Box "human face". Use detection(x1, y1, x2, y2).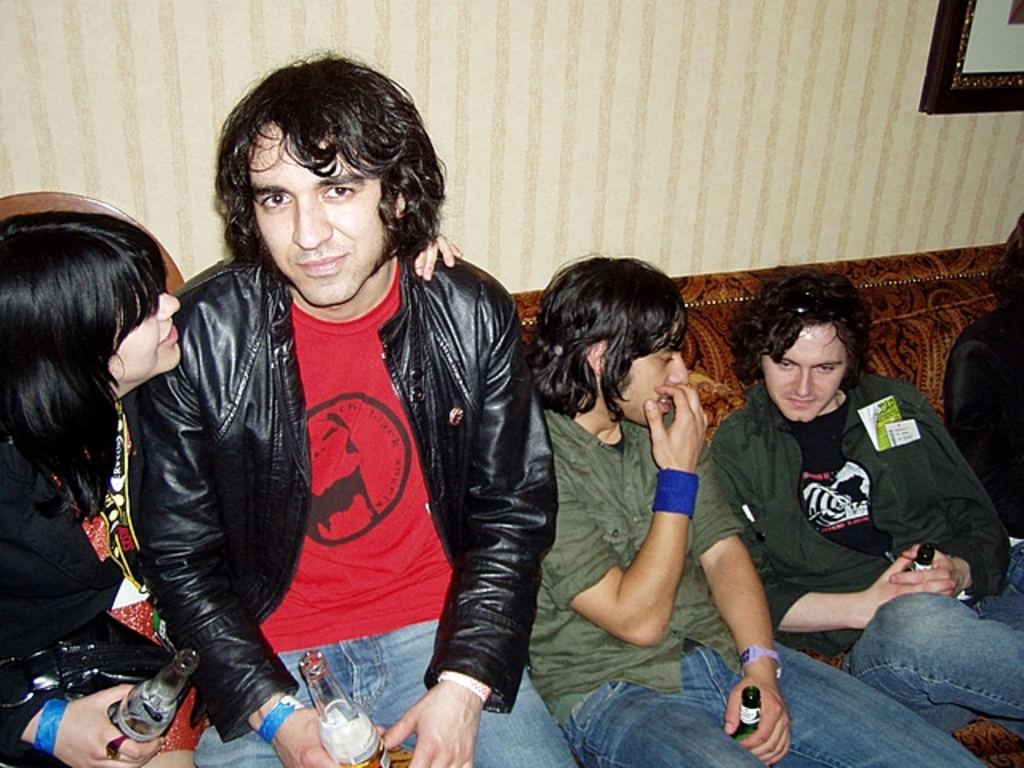
detection(248, 118, 390, 304).
